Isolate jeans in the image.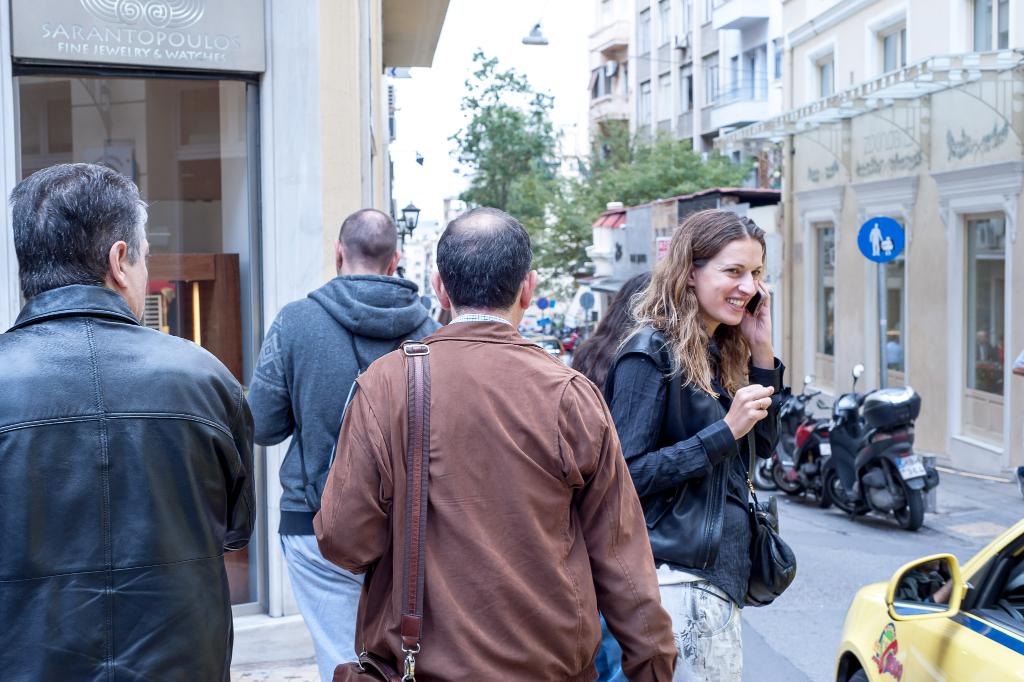
Isolated region: 281,536,362,681.
